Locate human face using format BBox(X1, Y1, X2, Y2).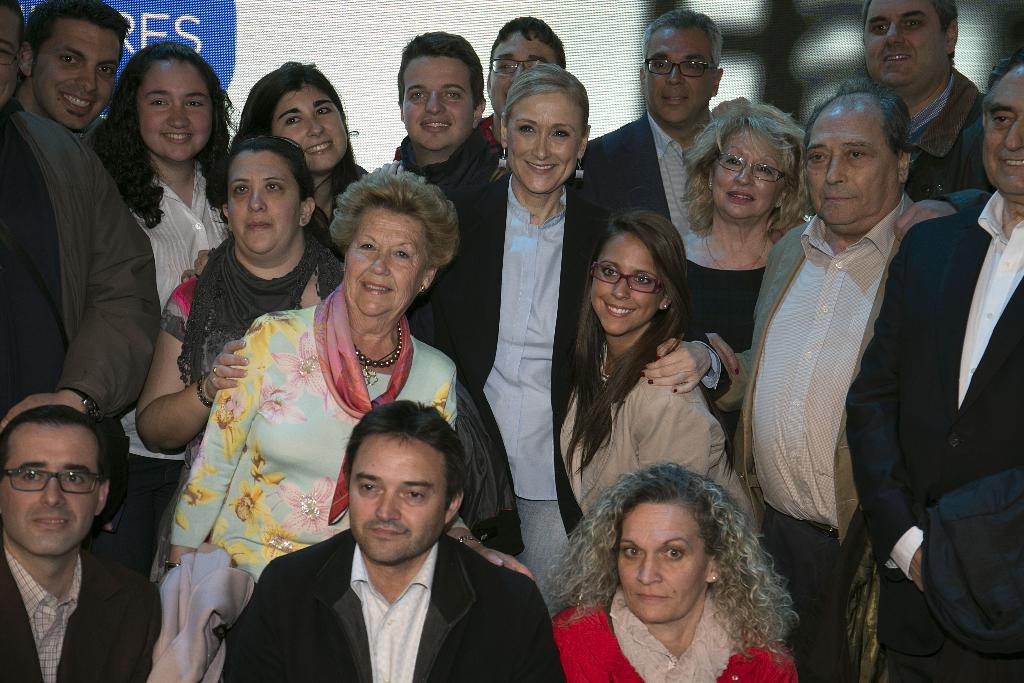
BBox(589, 230, 664, 334).
